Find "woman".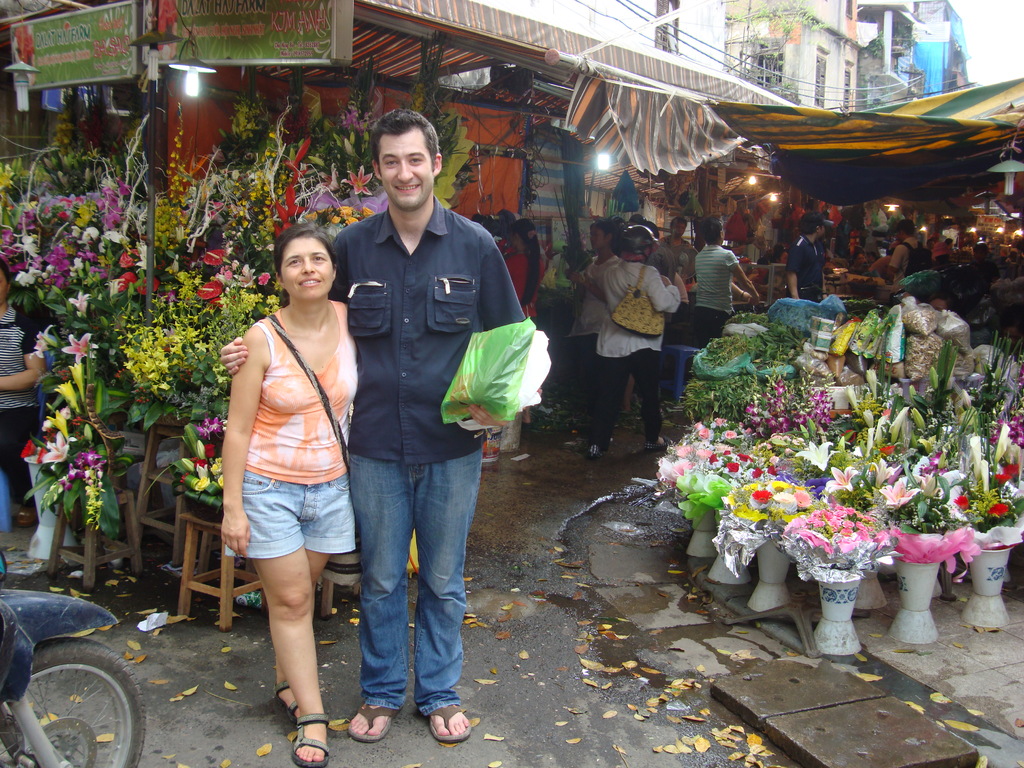
bbox=(587, 228, 680, 458).
